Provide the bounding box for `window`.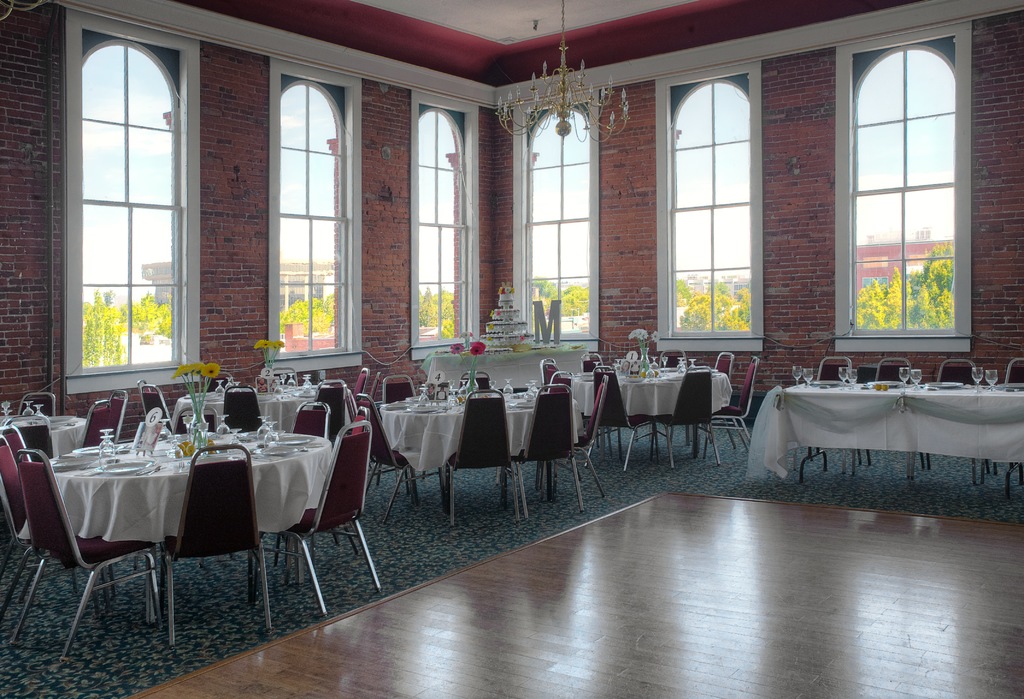
(268, 60, 360, 377).
